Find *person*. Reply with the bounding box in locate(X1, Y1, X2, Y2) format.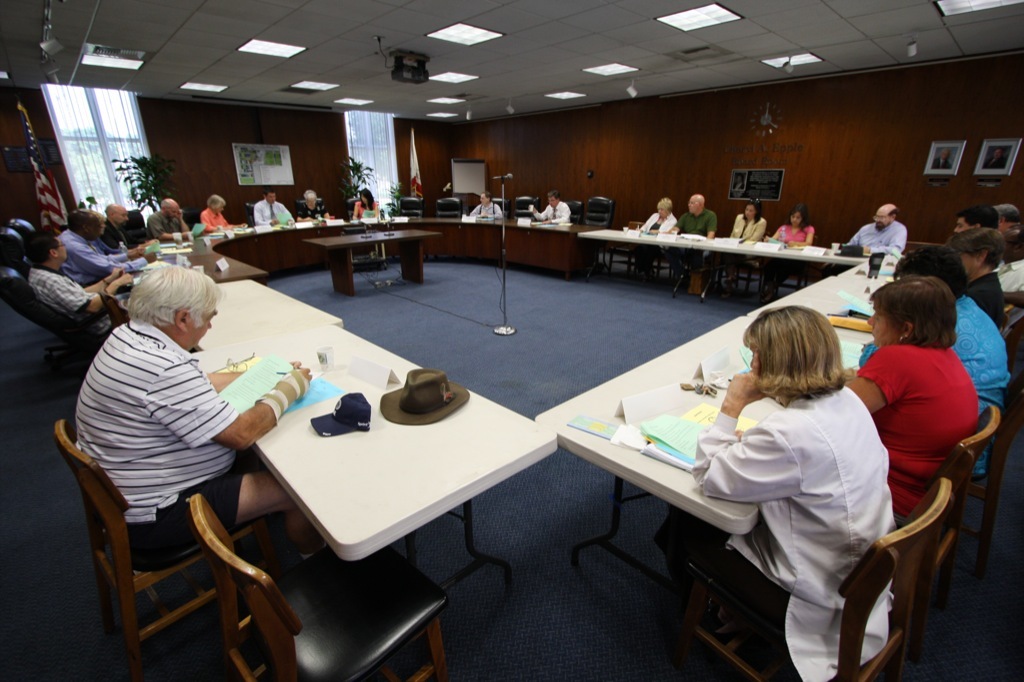
locate(524, 192, 569, 224).
